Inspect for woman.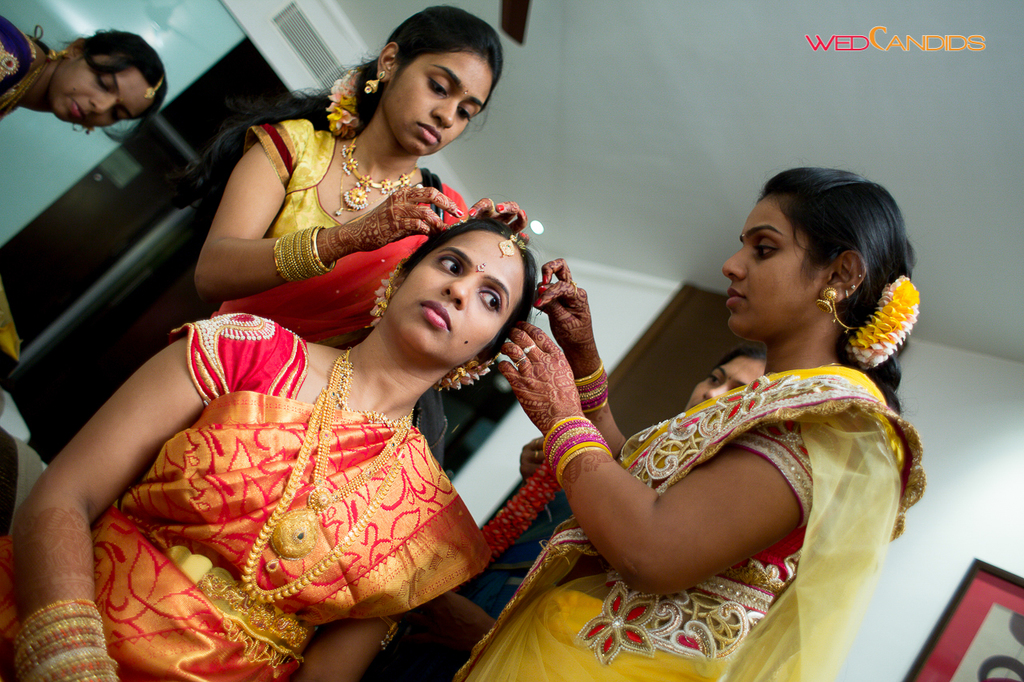
Inspection: <bbox>180, 3, 534, 320</bbox>.
